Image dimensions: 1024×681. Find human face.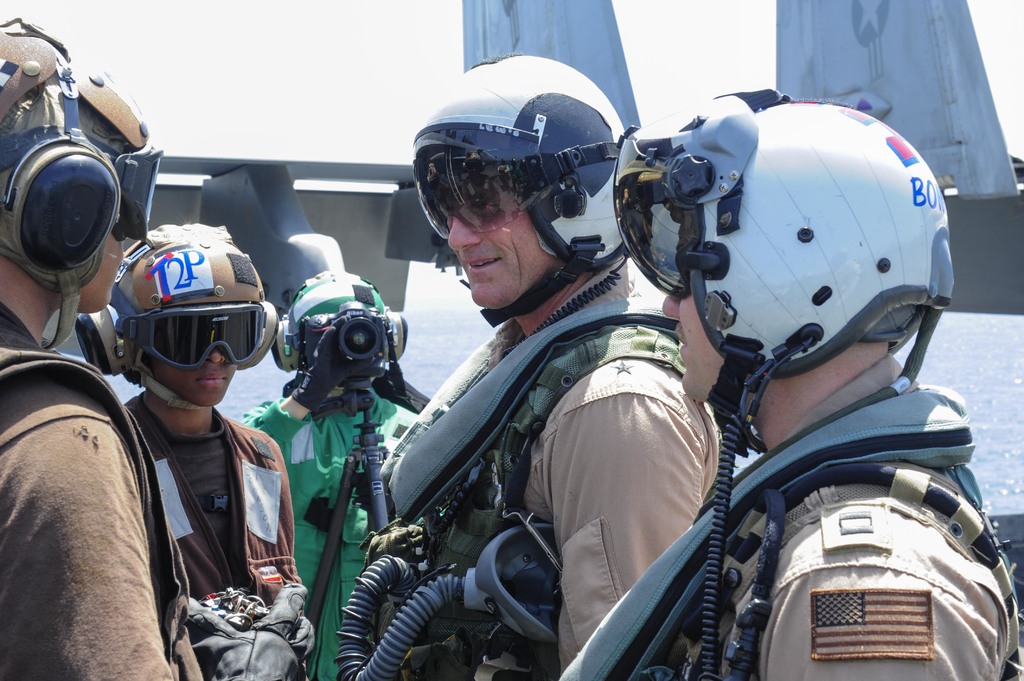
{"x1": 72, "y1": 235, "x2": 127, "y2": 310}.
